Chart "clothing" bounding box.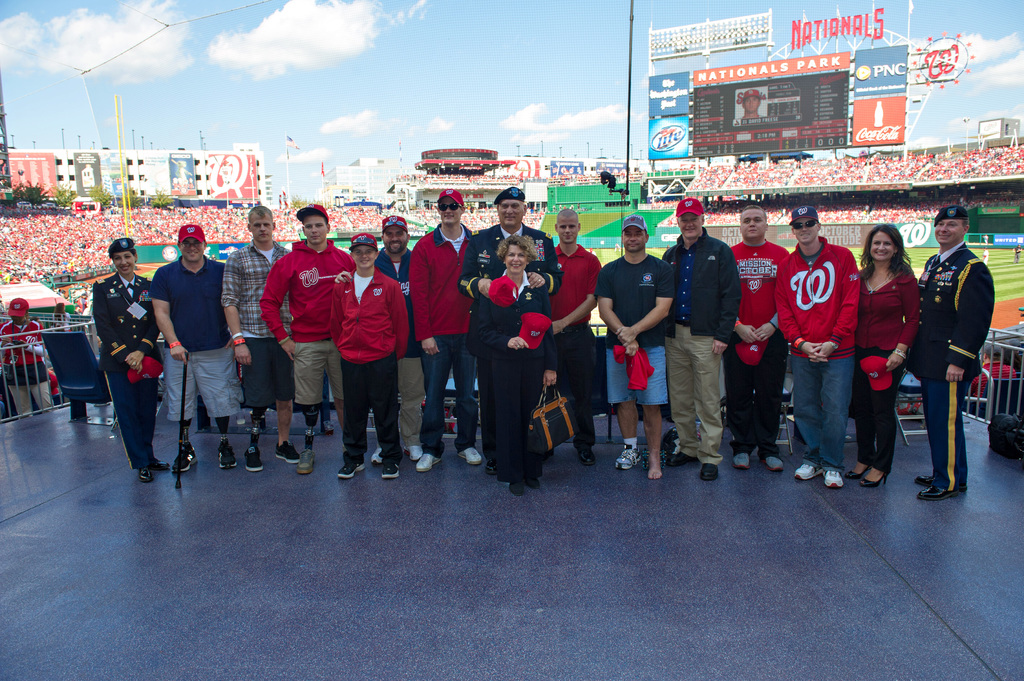
Charted: 552 241 601 445.
